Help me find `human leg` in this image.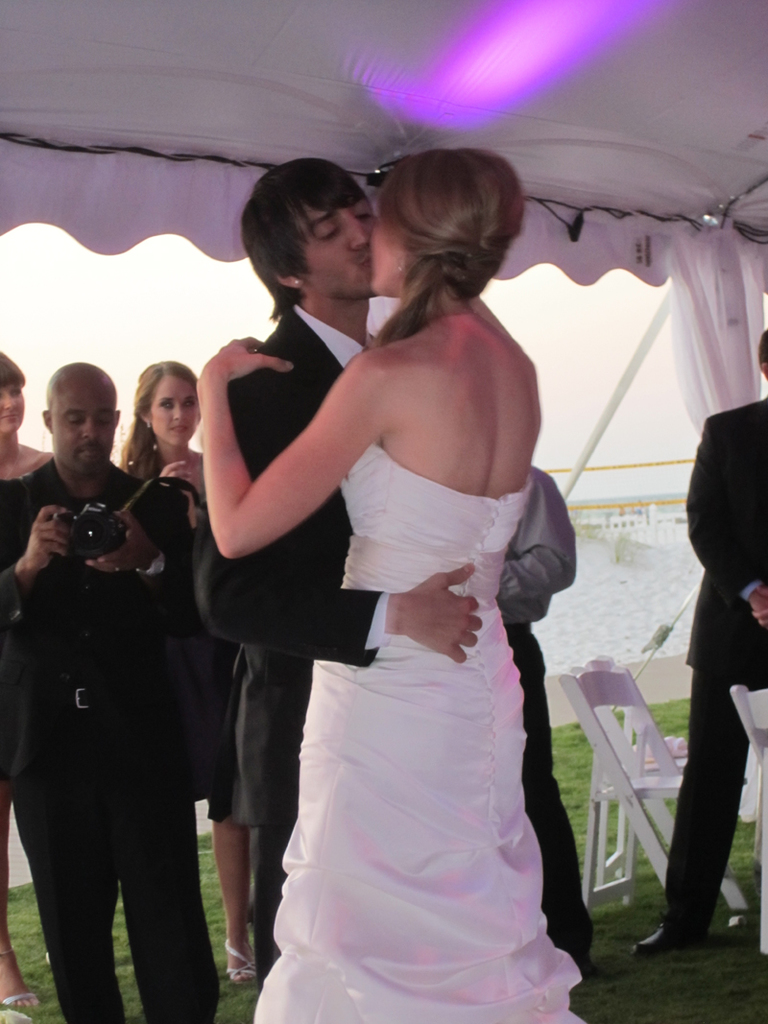
Found it: detection(634, 611, 760, 959).
